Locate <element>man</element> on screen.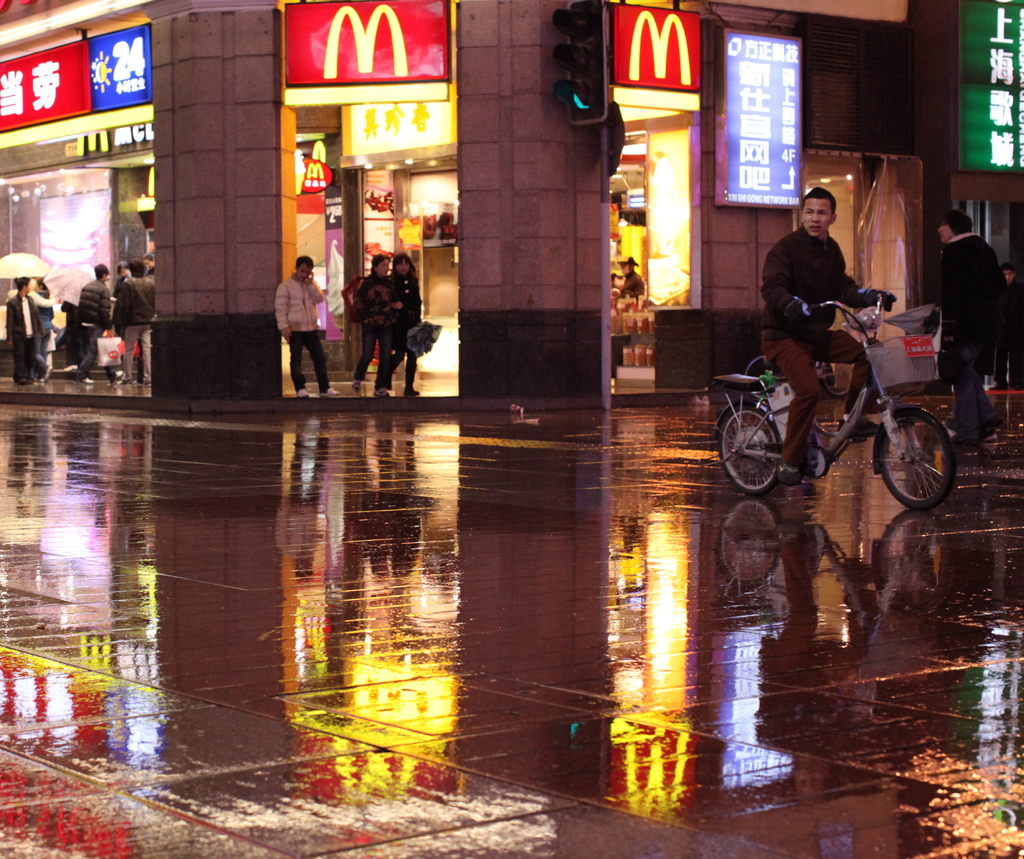
On screen at {"x1": 114, "y1": 266, "x2": 136, "y2": 293}.
